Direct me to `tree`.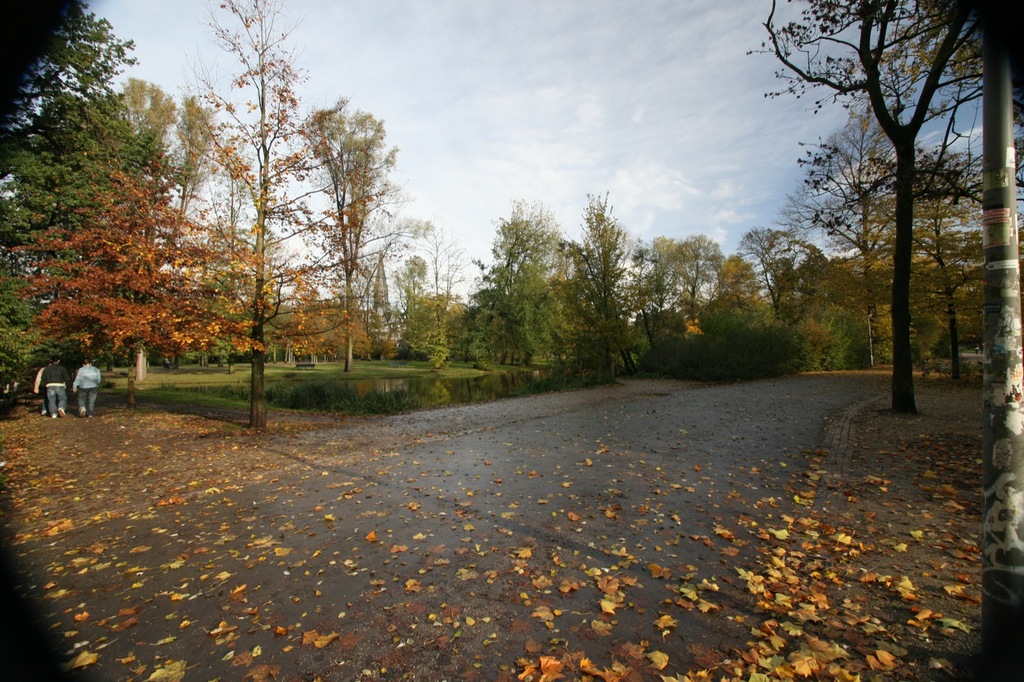
Direction: (771, 104, 917, 372).
